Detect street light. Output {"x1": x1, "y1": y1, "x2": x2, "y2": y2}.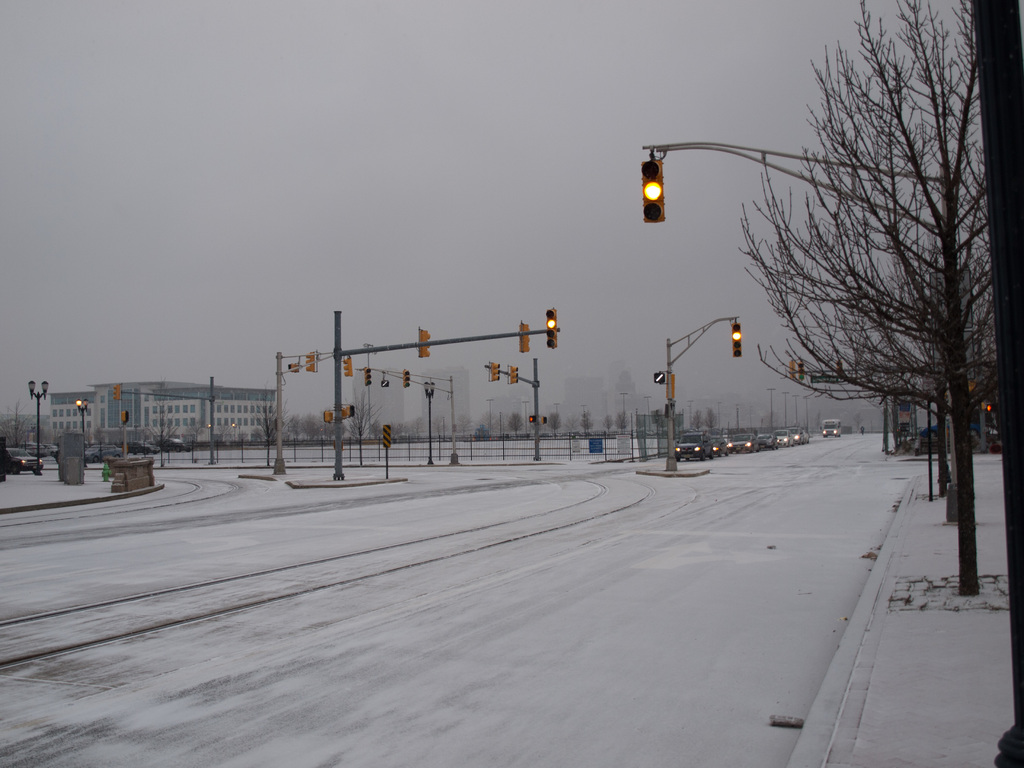
{"x1": 790, "y1": 395, "x2": 796, "y2": 424}.
